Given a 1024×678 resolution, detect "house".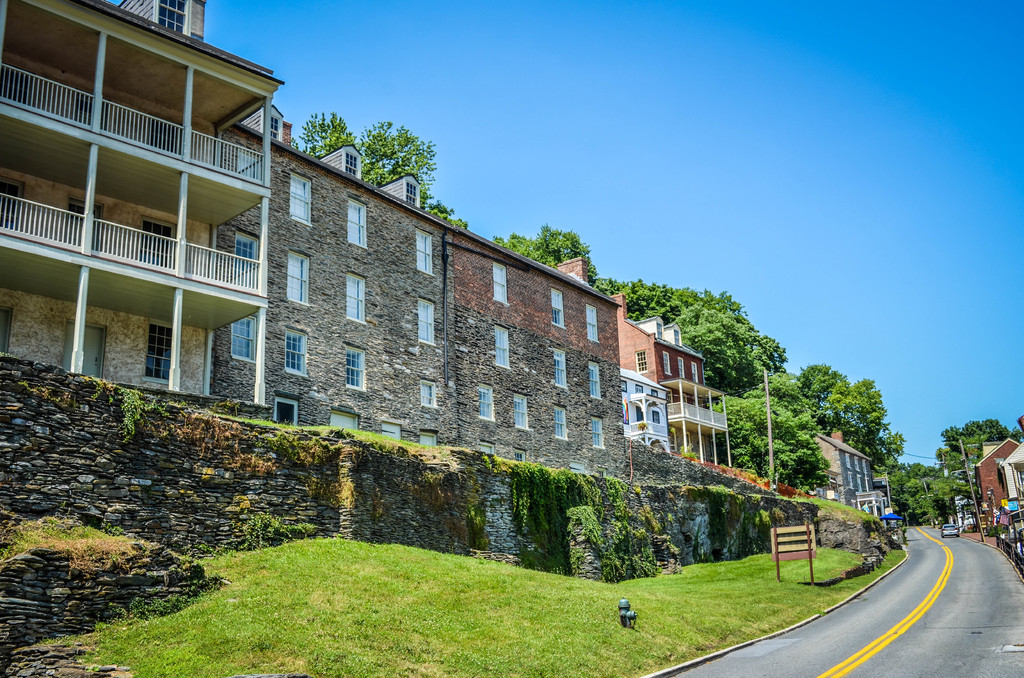
173 122 732 547.
